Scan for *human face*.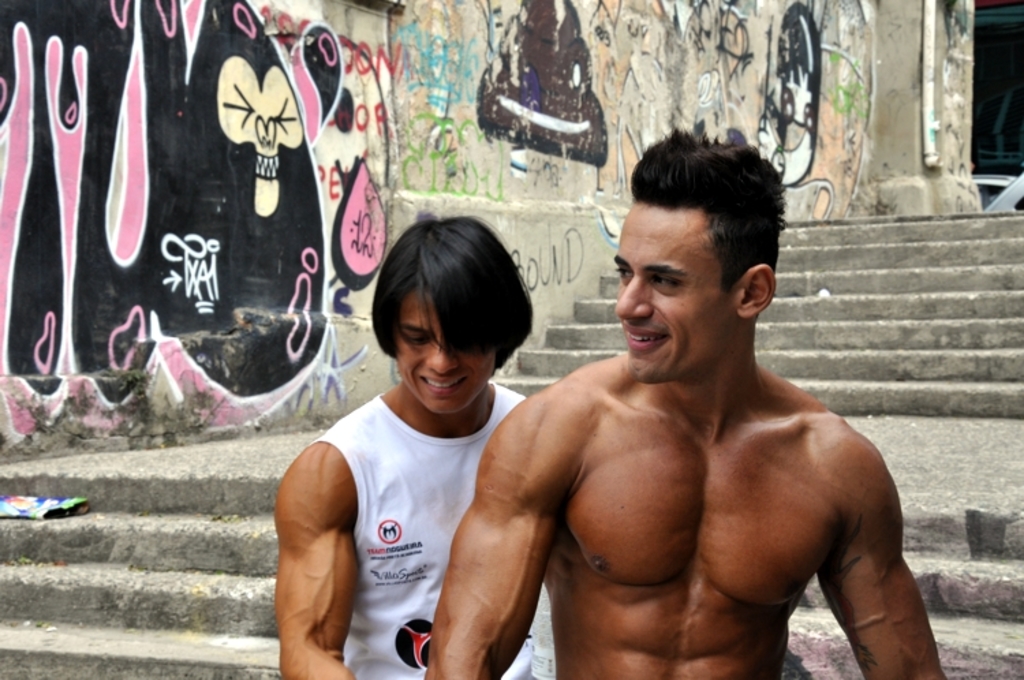
Scan result: (left=613, top=201, right=733, bottom=382).
